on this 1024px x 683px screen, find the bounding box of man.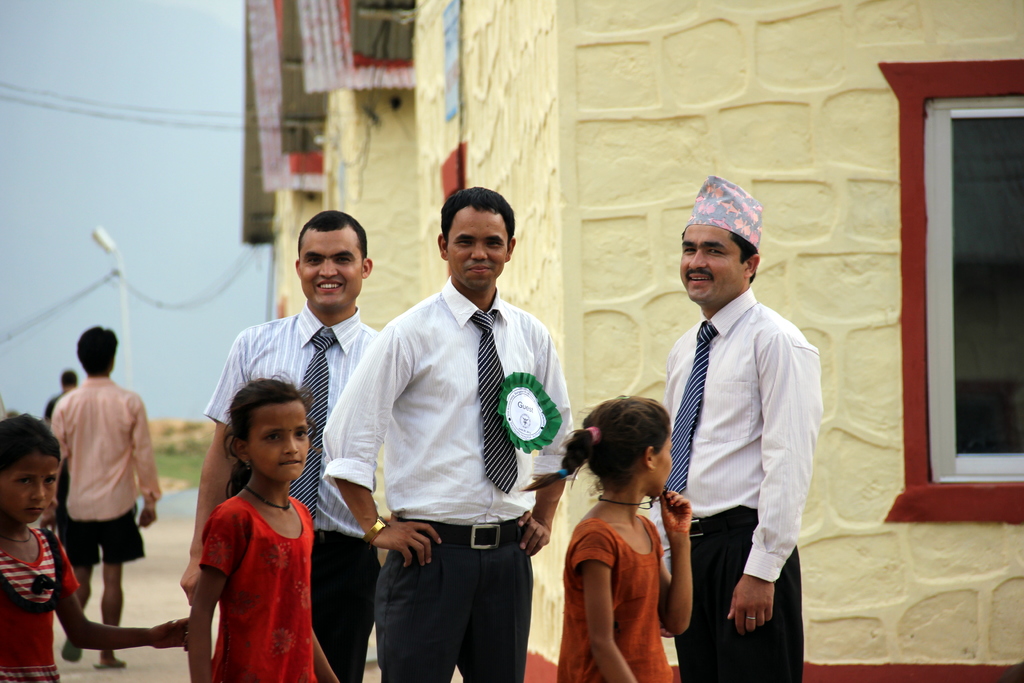
Bounding box: (left=335, top=180, right=578, bottom=670).
